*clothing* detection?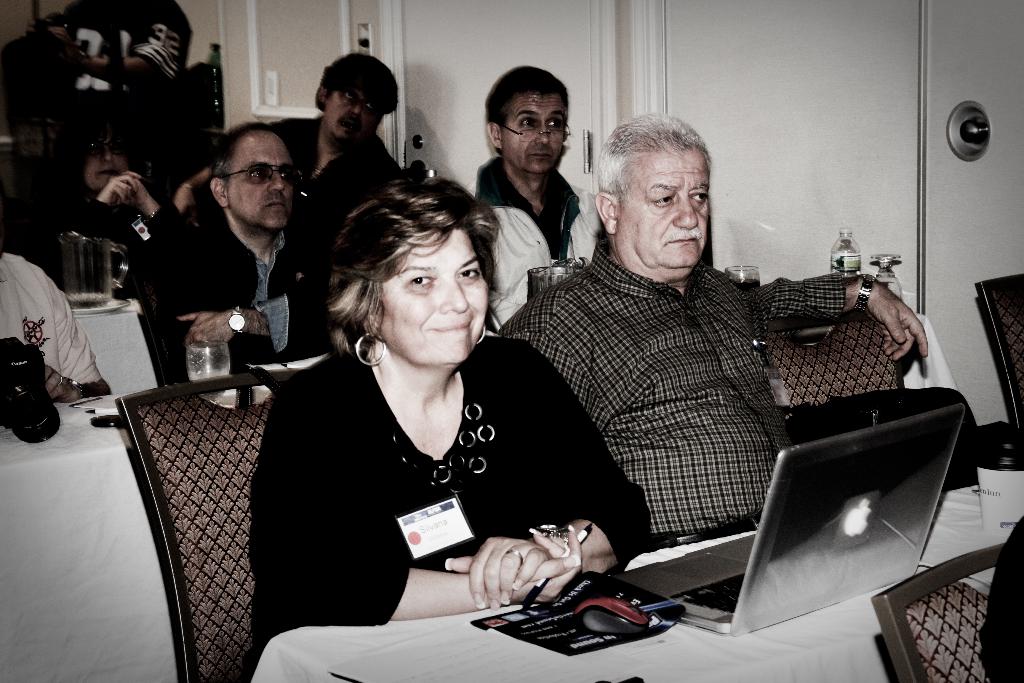
(left=11, top=182, right=148, bottom=279)
